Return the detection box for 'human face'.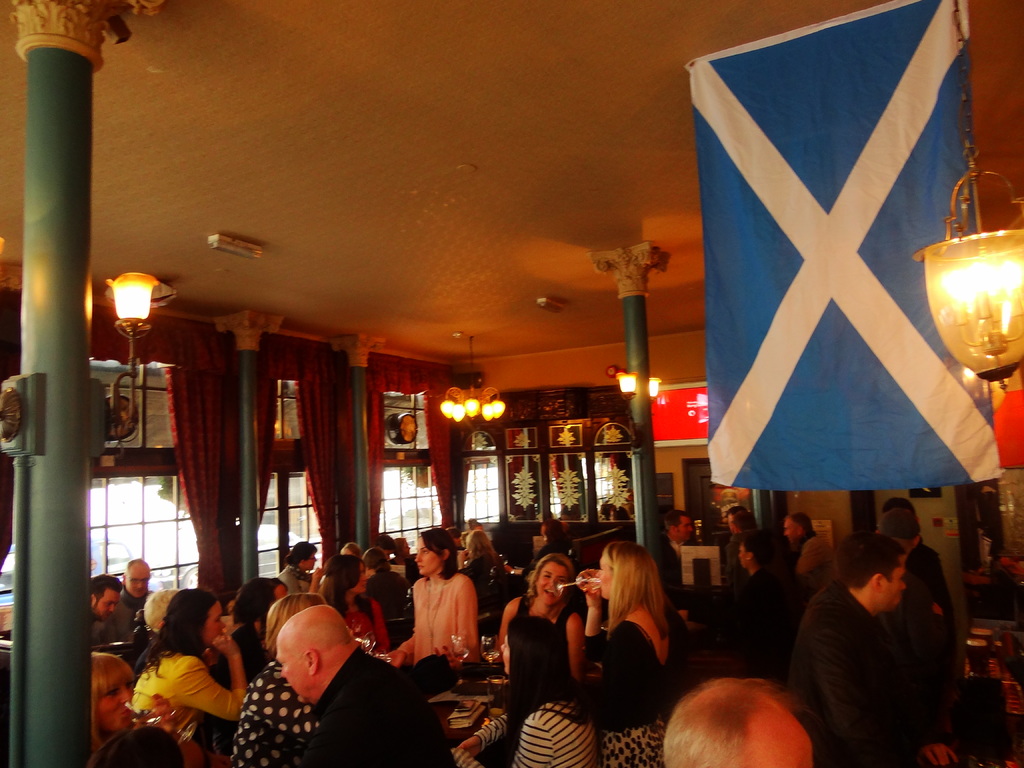
96, 682, 133, 729.
